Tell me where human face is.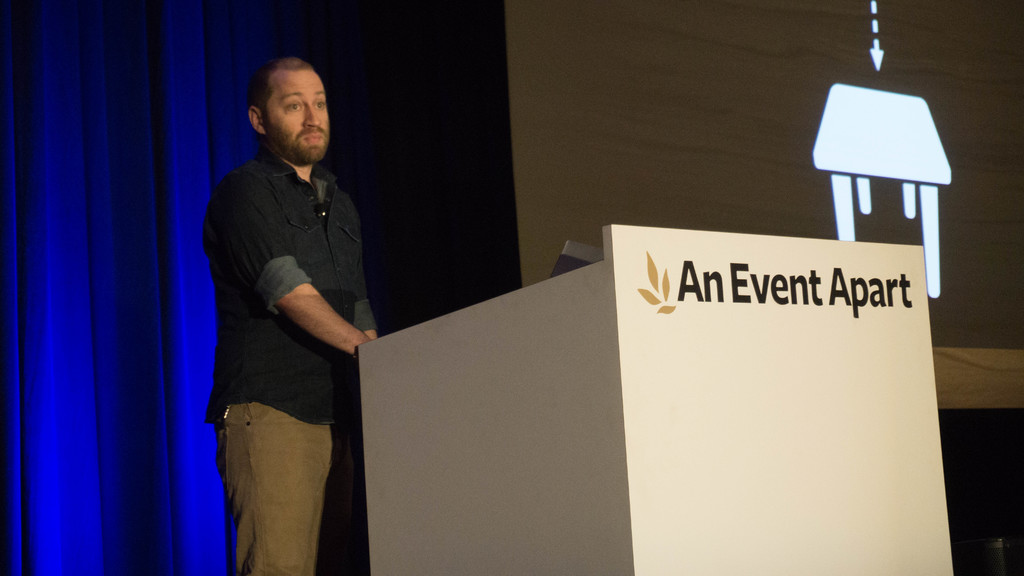
human face is at locate(268, 65, 328, 159).
